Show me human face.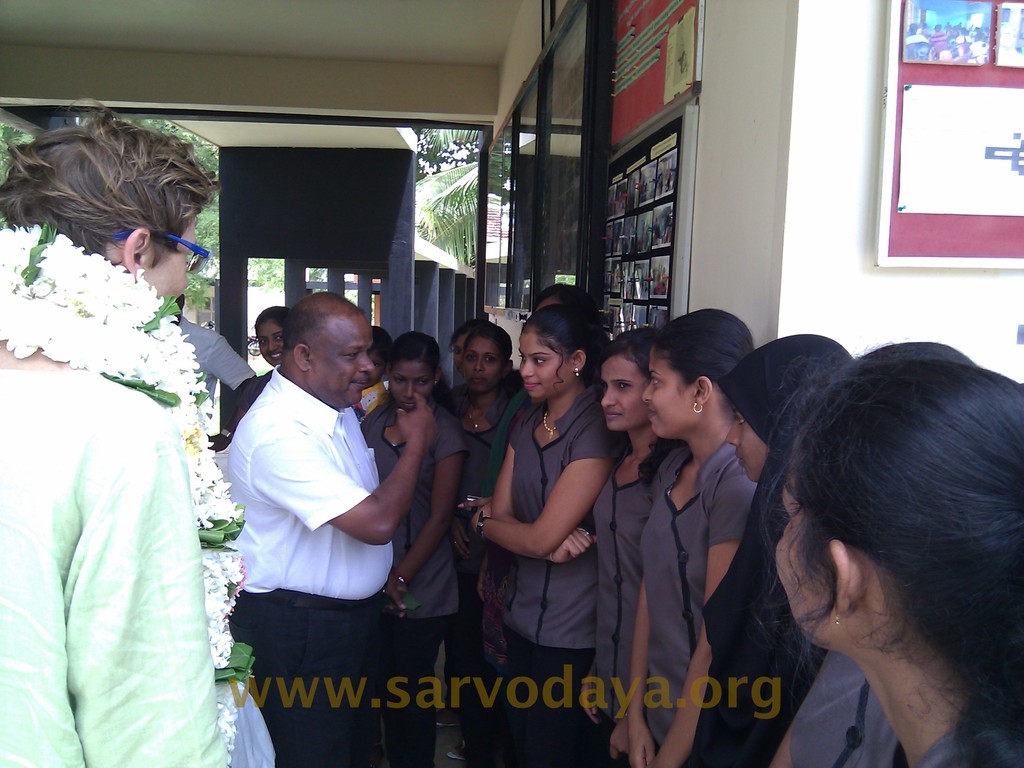
human face is here: Rect(600, 360, 649, 431).
